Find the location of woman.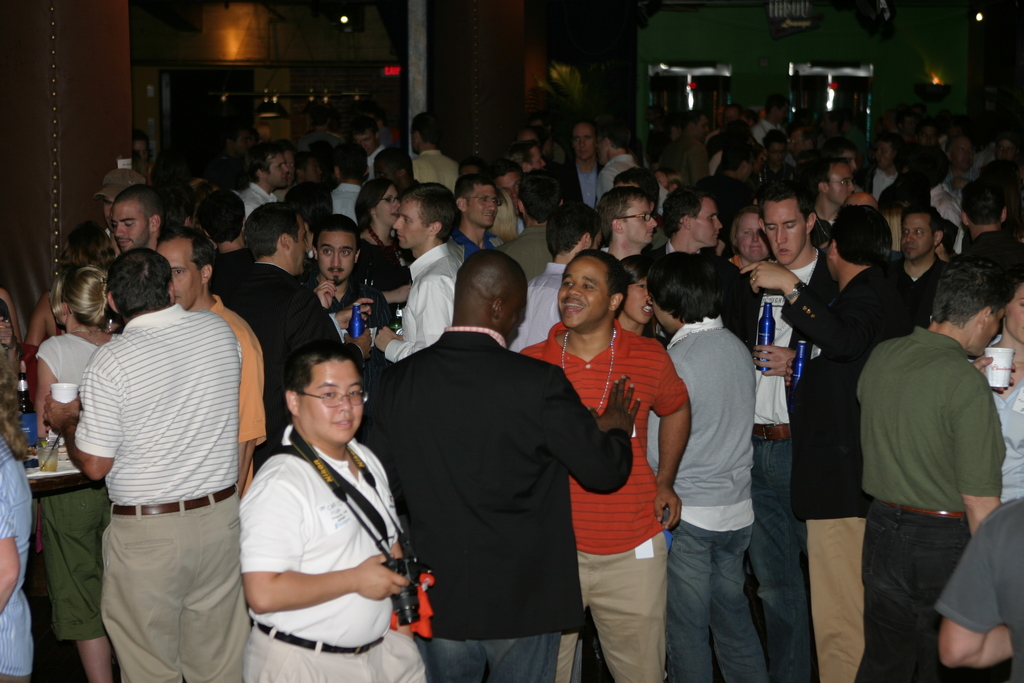
Location: {"left": 351, "top": 179, "right": 413, "bottom": 320}.
